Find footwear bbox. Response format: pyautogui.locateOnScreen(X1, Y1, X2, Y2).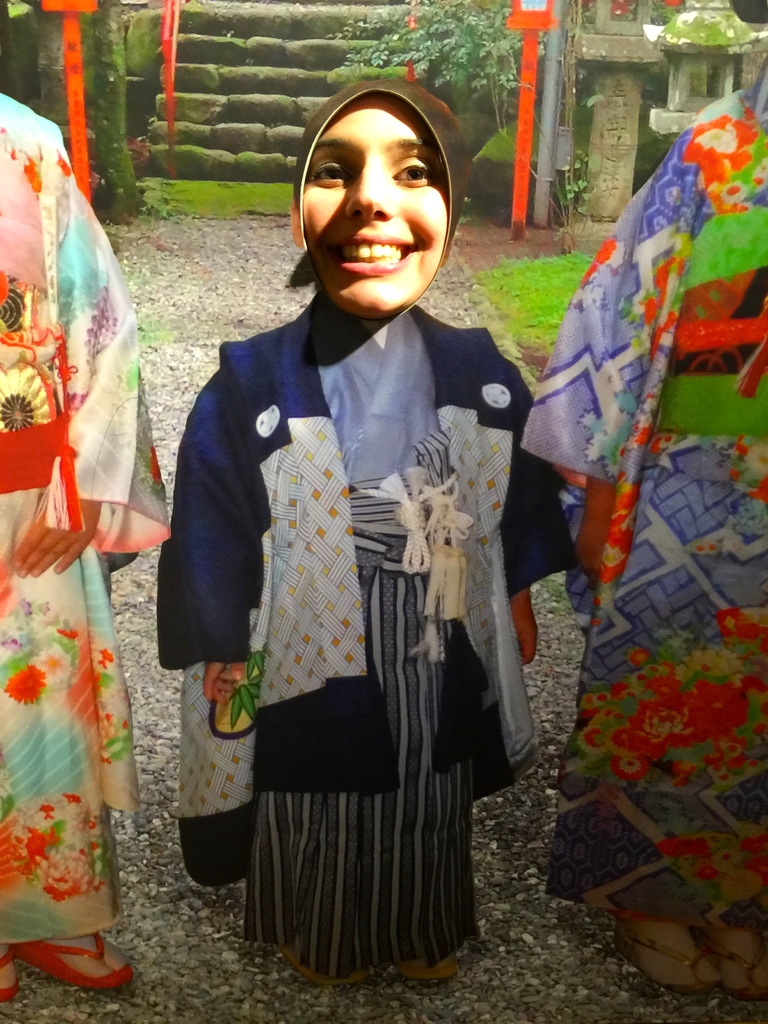
pyautogui.locateOnScreen(401, 956, 455, 989).
